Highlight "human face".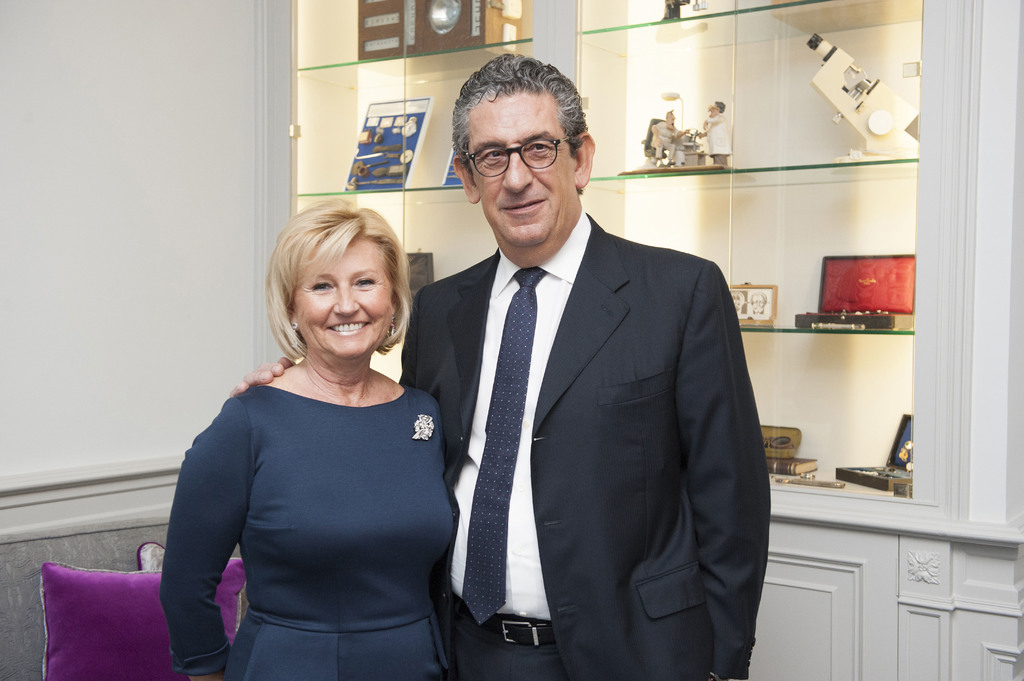
Highlighted region: box(472, 92, 575, 251).
